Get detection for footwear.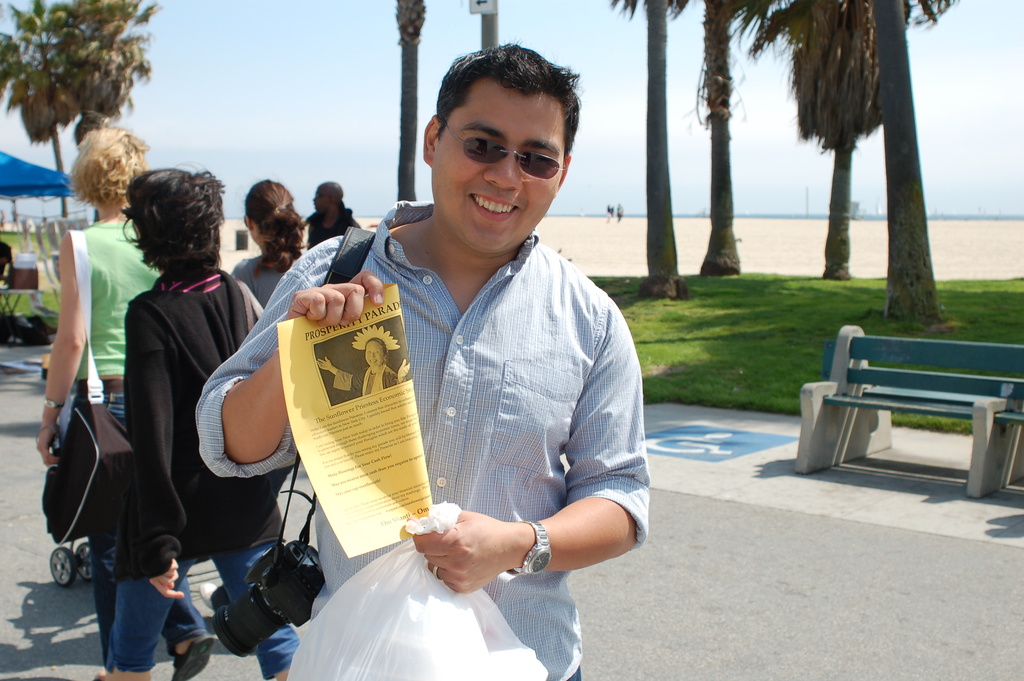
Detection: [199,582,220,612].
